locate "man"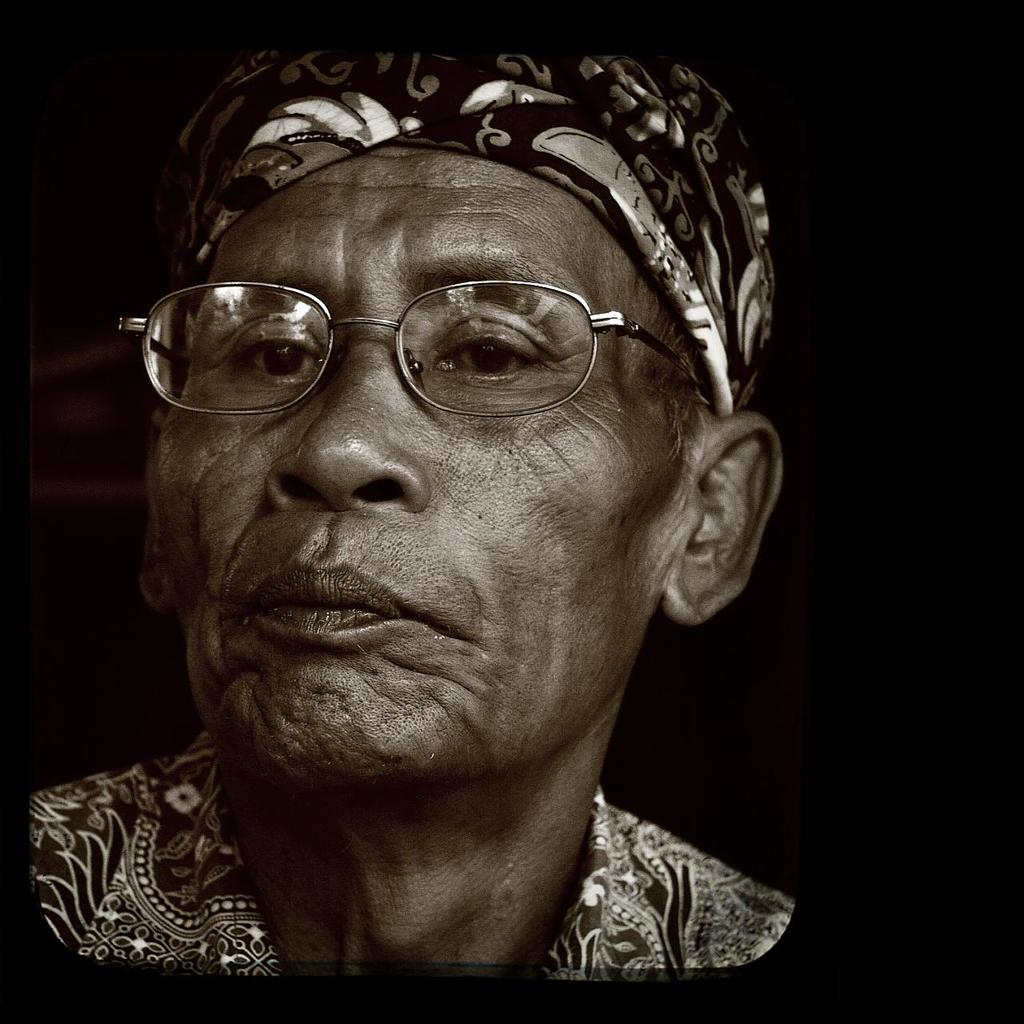
bbox(22, 0, 894, 1023)
